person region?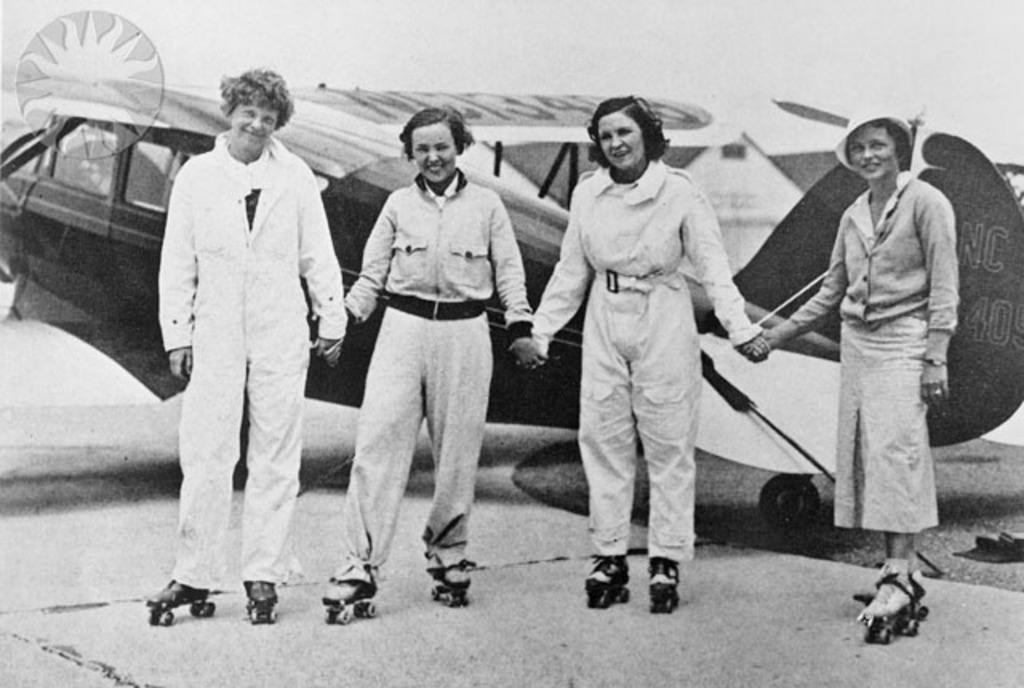
<region>328, 112, 530, 621</region>
